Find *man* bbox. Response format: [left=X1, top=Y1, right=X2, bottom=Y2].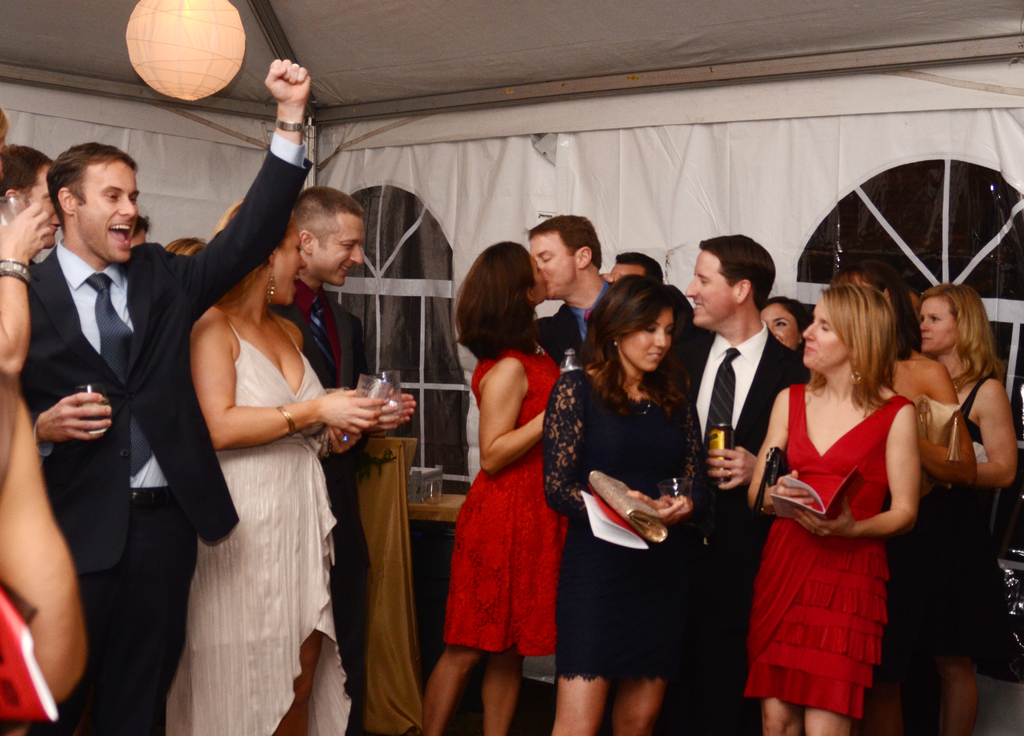
[left=686, top=238, right=813, bottom=735].
